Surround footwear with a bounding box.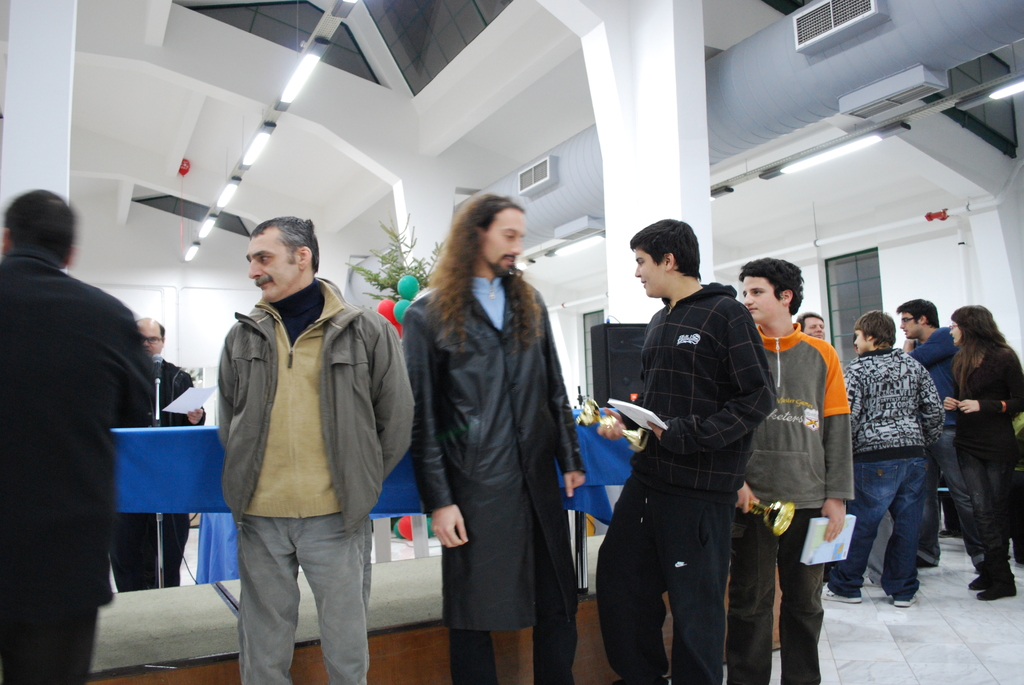
region(913, 554, 938, 569).
